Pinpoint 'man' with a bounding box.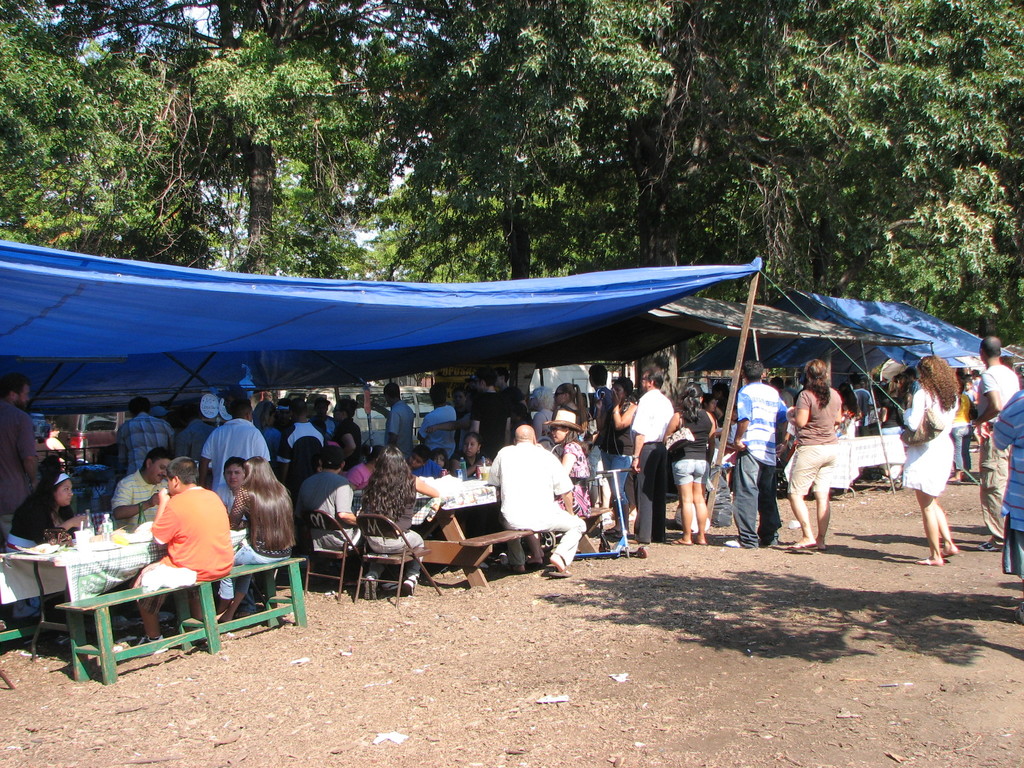
bbox=[112, 447, 174, 529].
